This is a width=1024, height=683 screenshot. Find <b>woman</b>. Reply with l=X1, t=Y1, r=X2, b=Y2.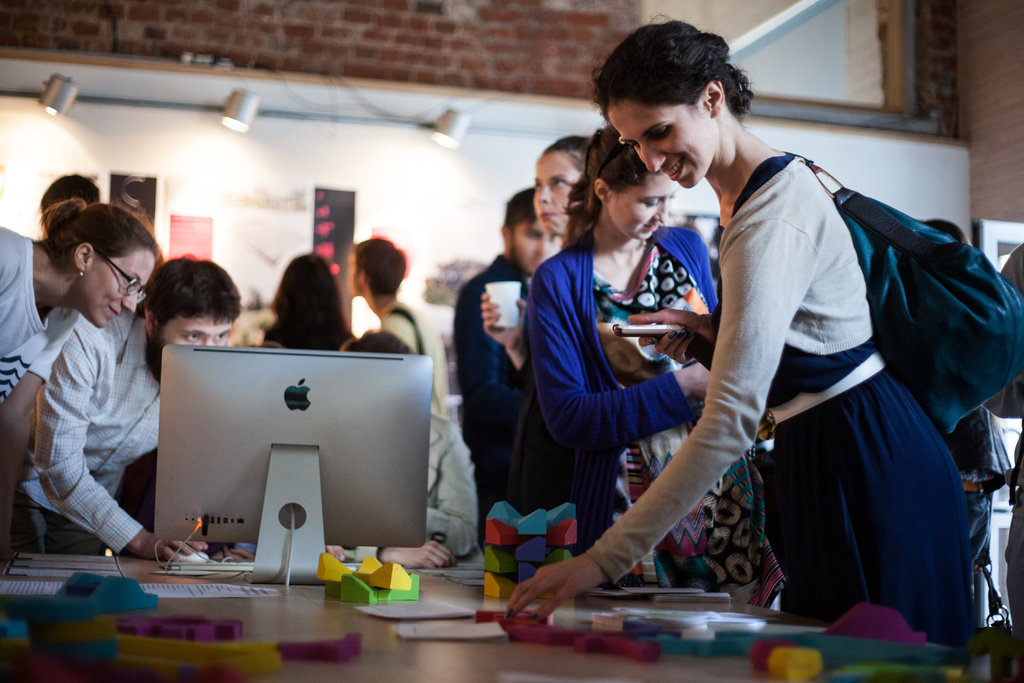
l=909, t=220, r=1018, b=621.
